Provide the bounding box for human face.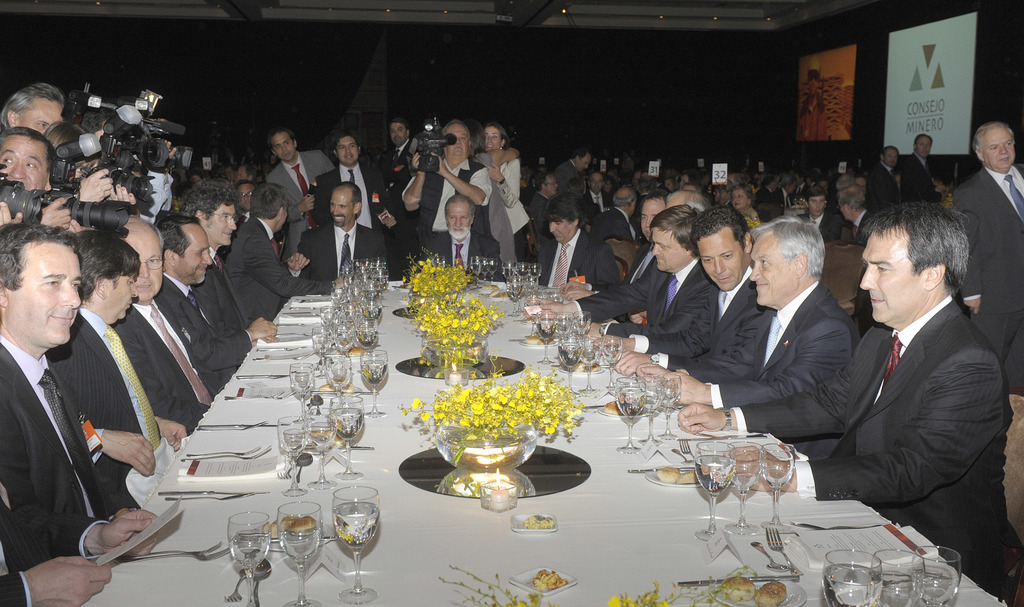
<region>883, 150, 898, 167</region>.
